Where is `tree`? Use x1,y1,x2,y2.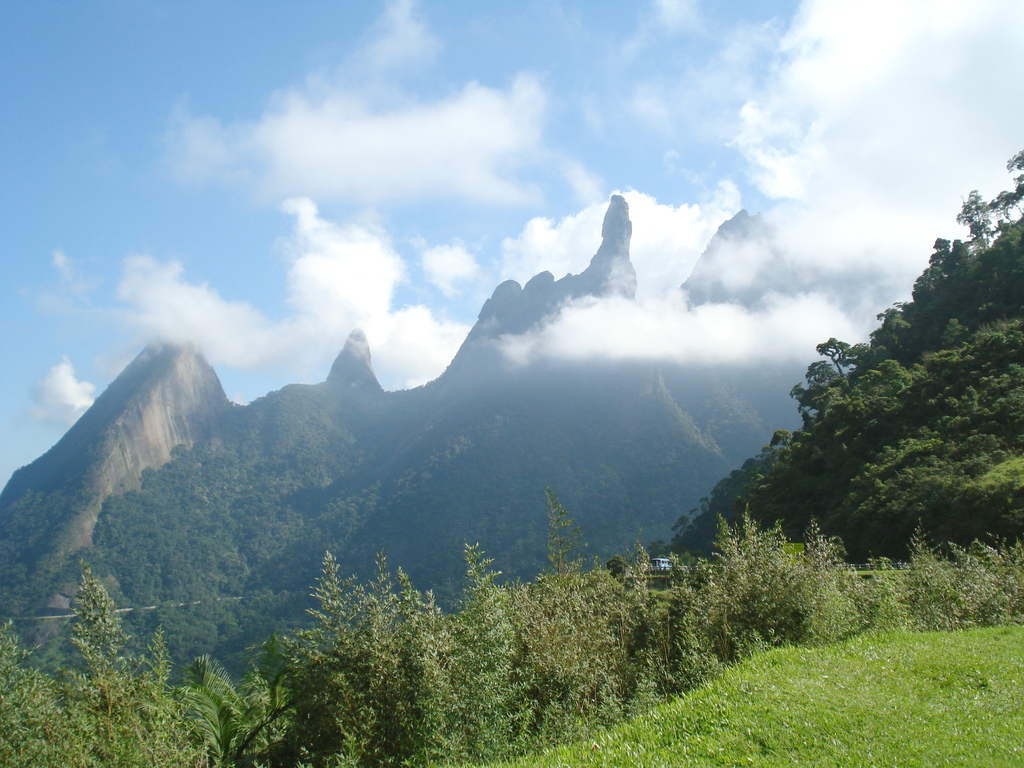
817,337,851,377.
